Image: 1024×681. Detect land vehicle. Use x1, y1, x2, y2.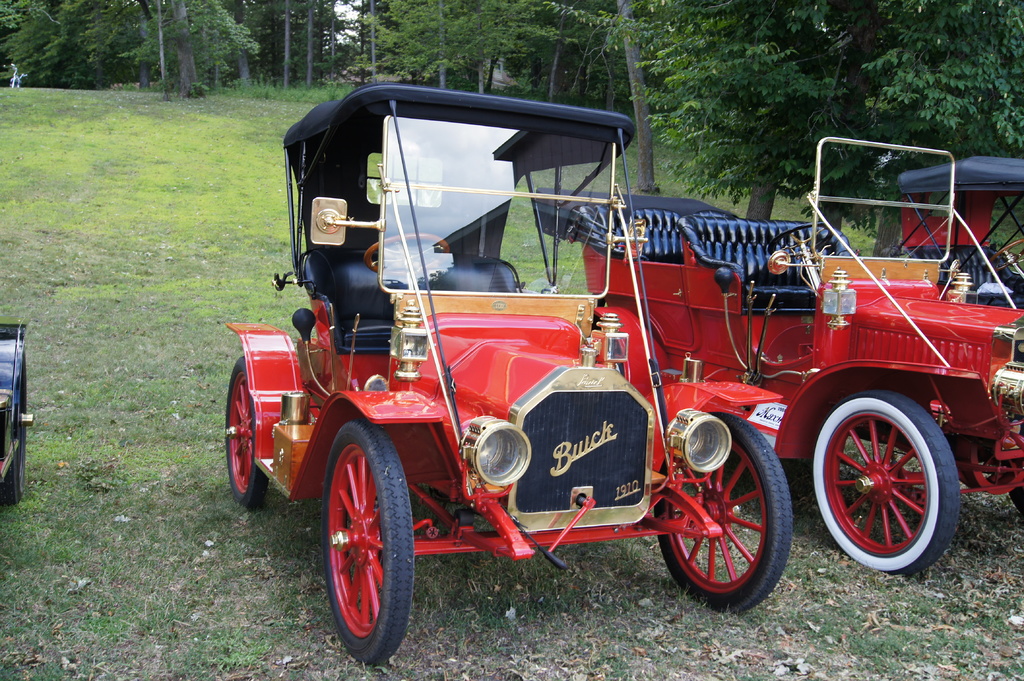
893, 150, 1023, 302.
